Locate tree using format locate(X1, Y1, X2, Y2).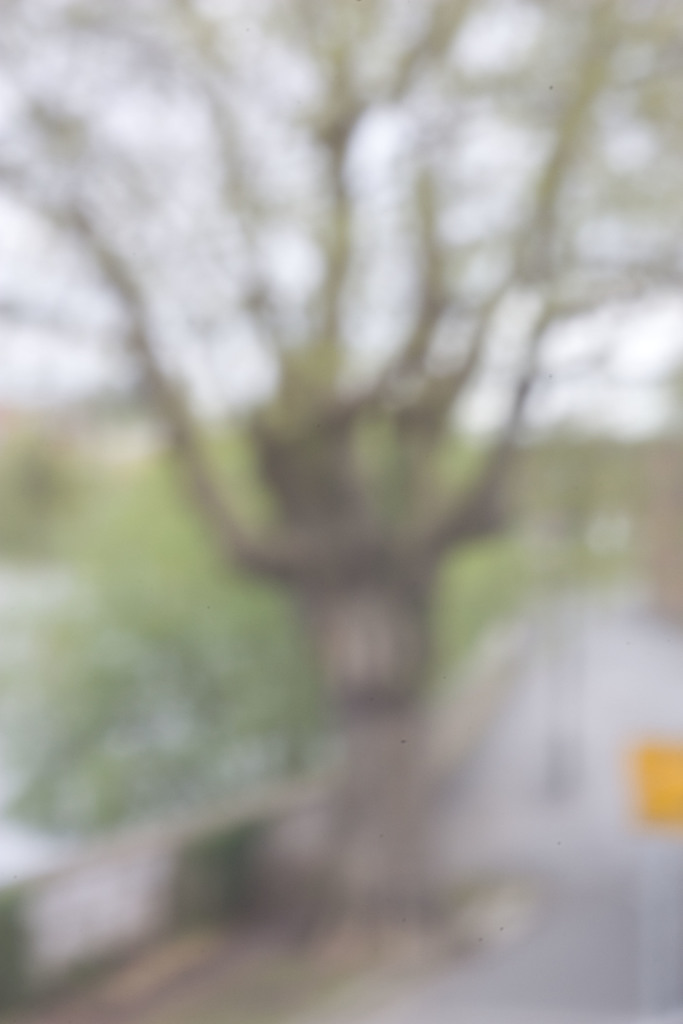
locate(0, 0, 682, 915).
